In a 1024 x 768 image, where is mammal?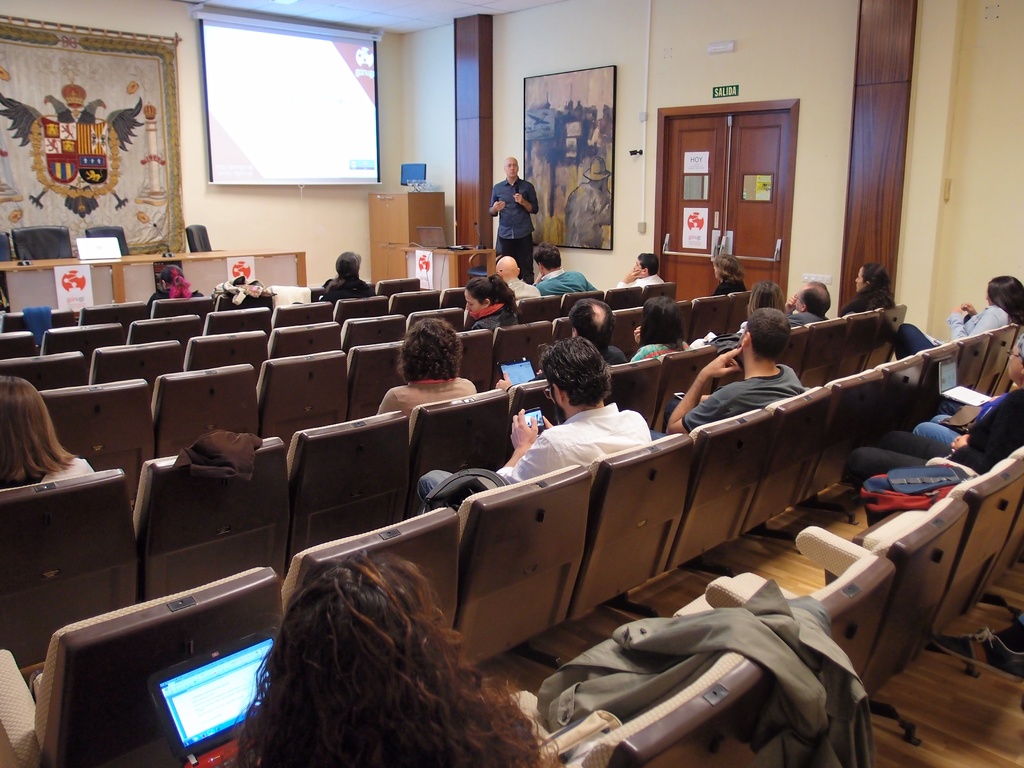
bbox=(534, 245, 606, 297).
